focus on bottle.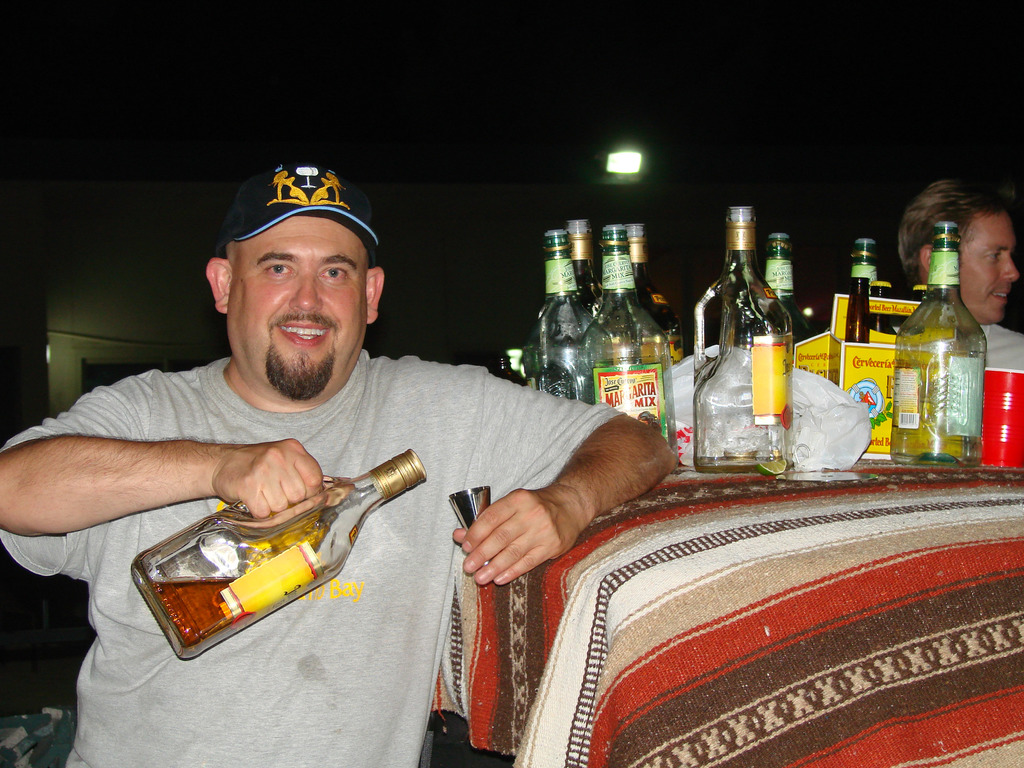
Focused at <region>893, 243, 1000, 473</region>.
